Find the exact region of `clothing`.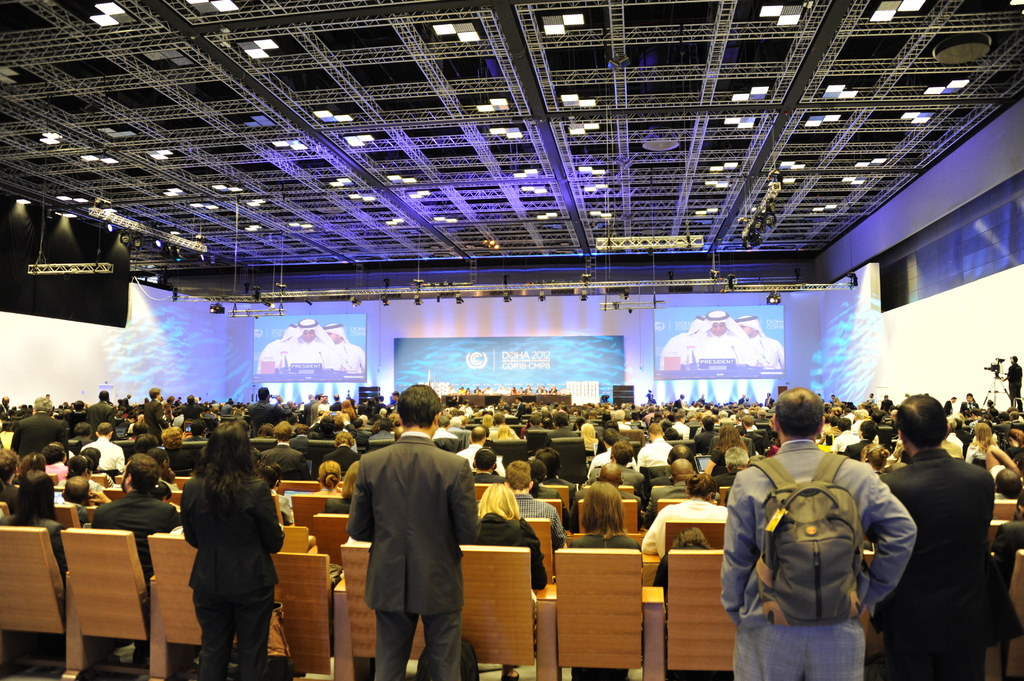
Exact region: {"left": 836, "top": 428, "right": 856, "bottom": 446}.
